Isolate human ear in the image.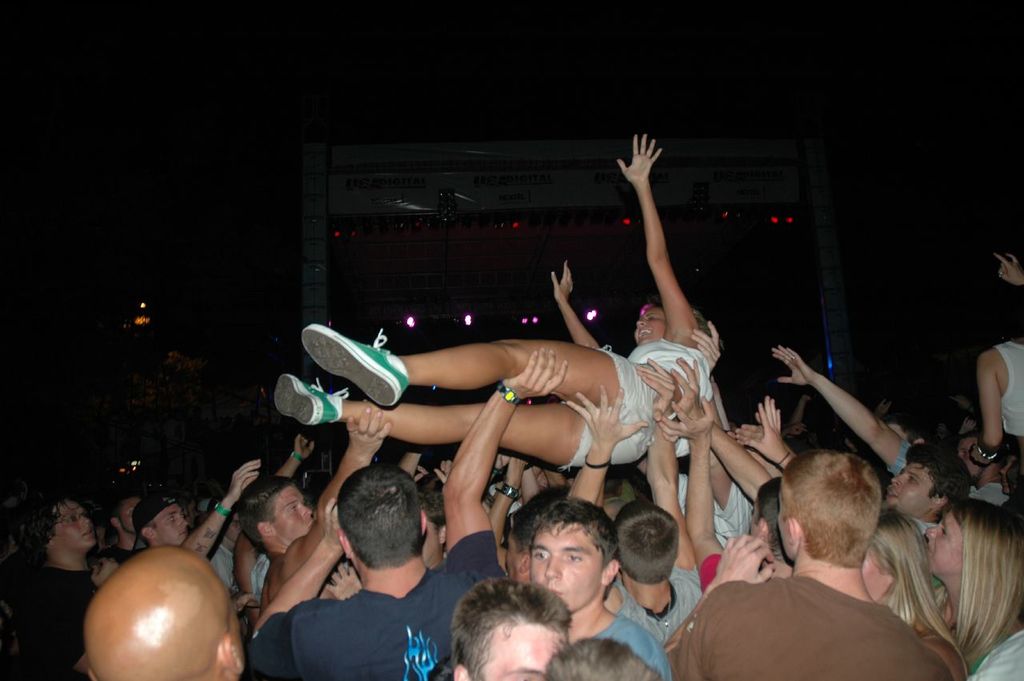
Isolated region: [left=605, top=558, right=620, bottom=586].
